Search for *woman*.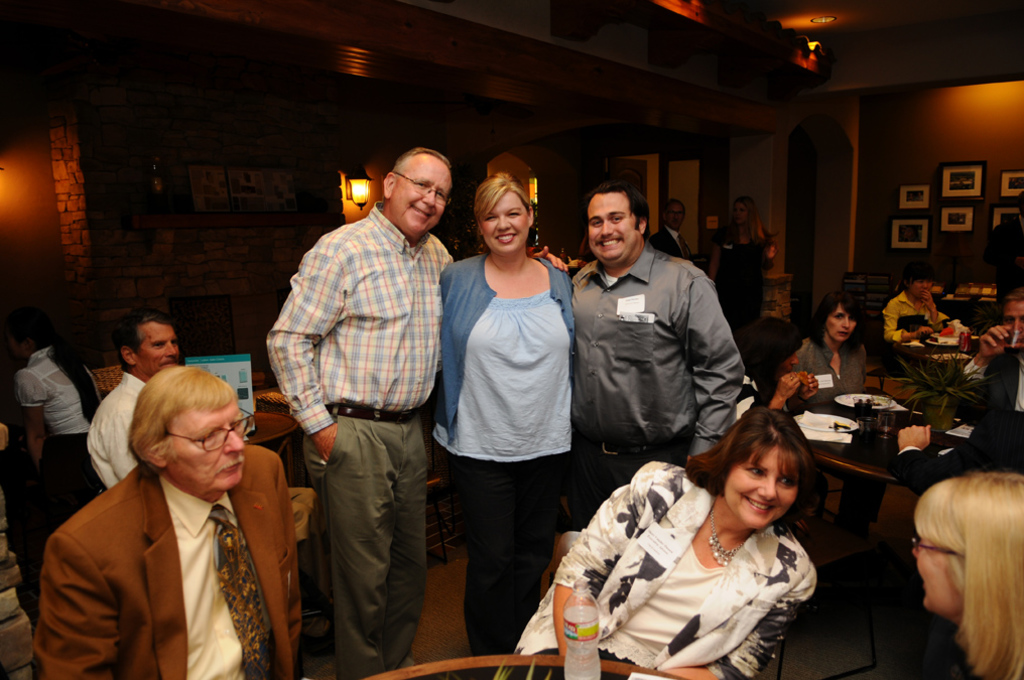
Found at pyautogui.locateOnScreen(568, 398, 856, 679).
